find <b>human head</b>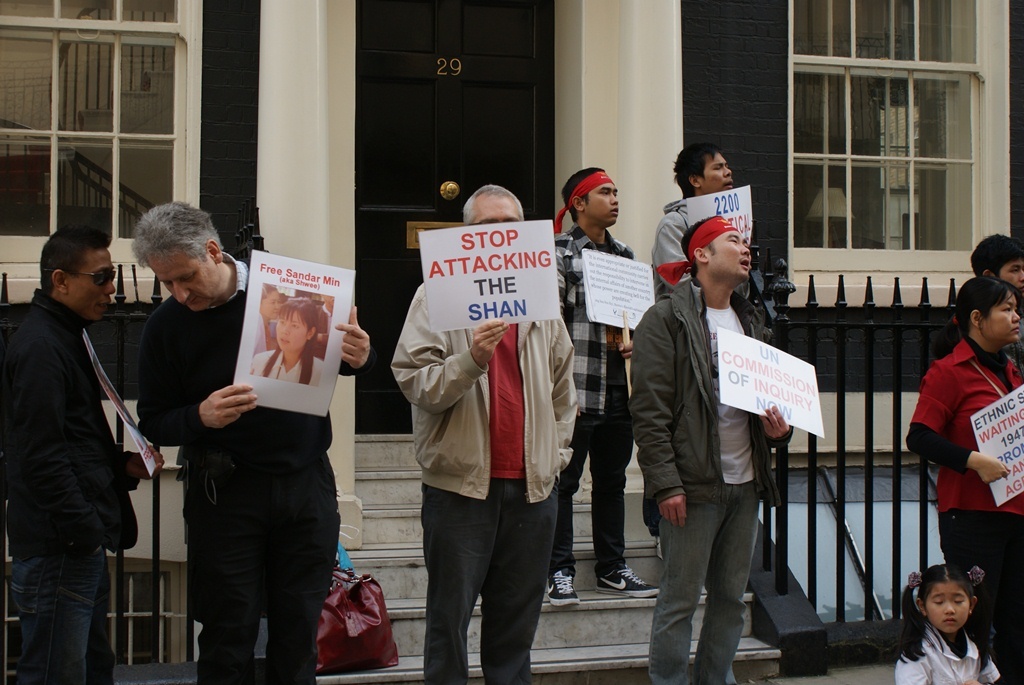
box=[954, 274, 1021, 345]
